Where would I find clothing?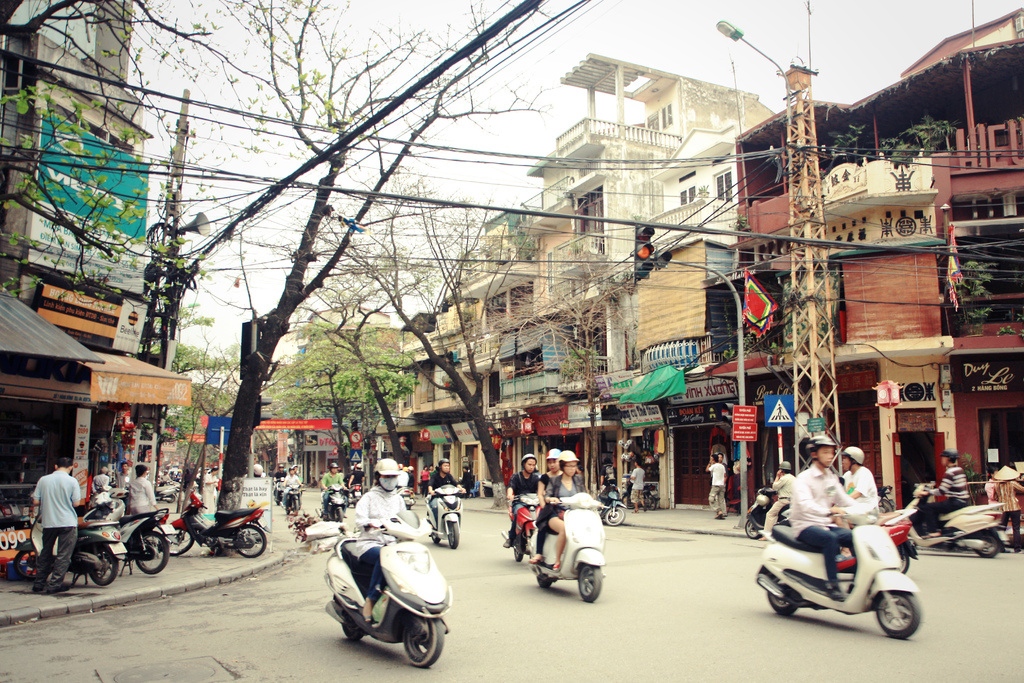
At x1=758 y1=471 x2=799 y2=539.
